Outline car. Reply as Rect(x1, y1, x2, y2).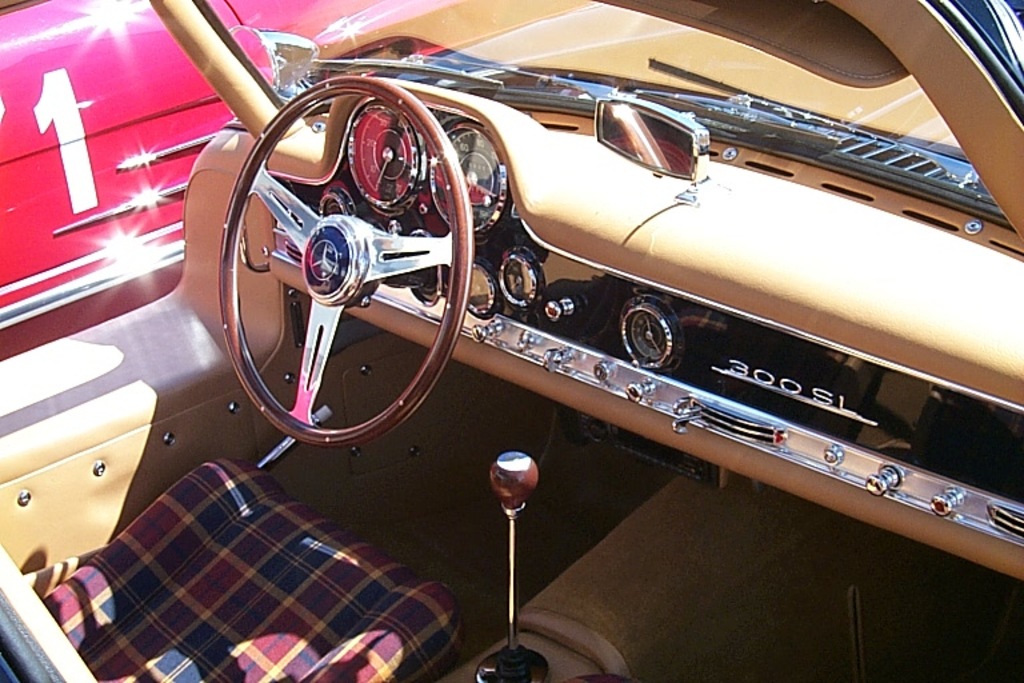
Rect(0, 0, 1023, 682).
